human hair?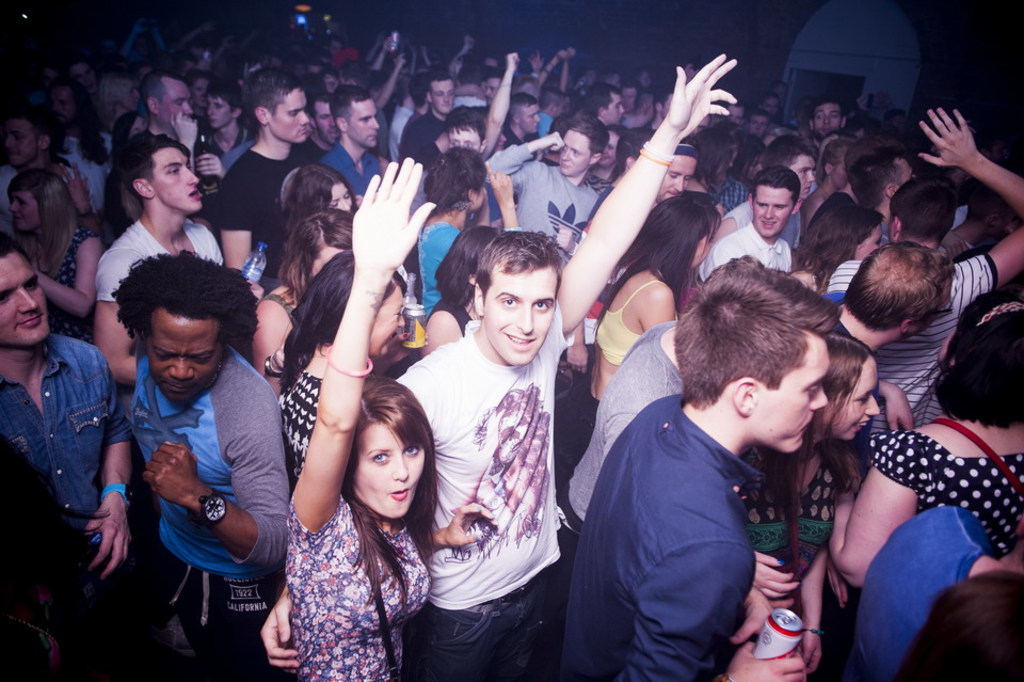
pyautogui.locateOnScreen(347, 379, 438, 662)
